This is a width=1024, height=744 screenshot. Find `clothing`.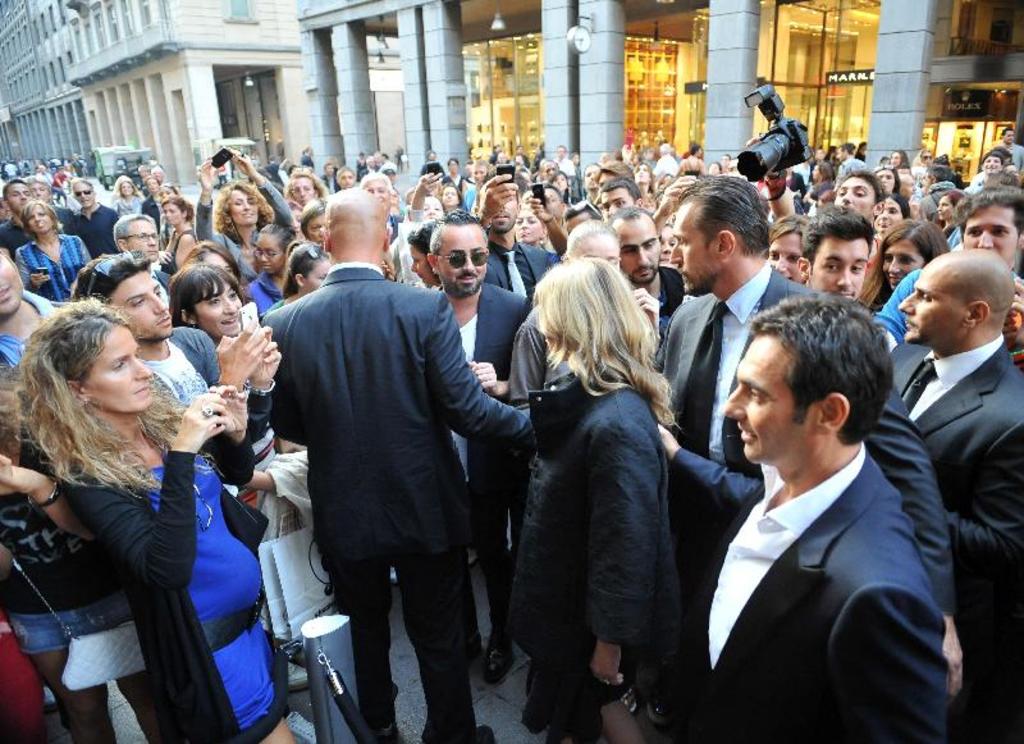
Bounding box: rect(111, 195, 143, 211).
